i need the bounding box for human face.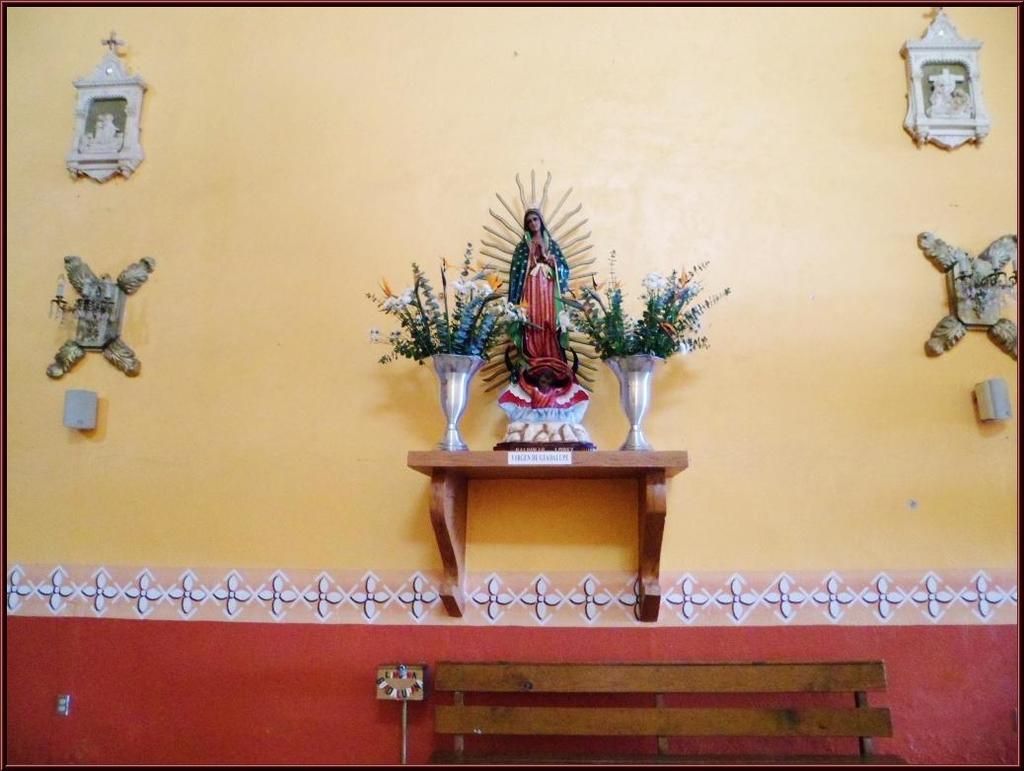
Here it is: {"left": 527, "top": 209, "right": 541, "bottom": 232}.
